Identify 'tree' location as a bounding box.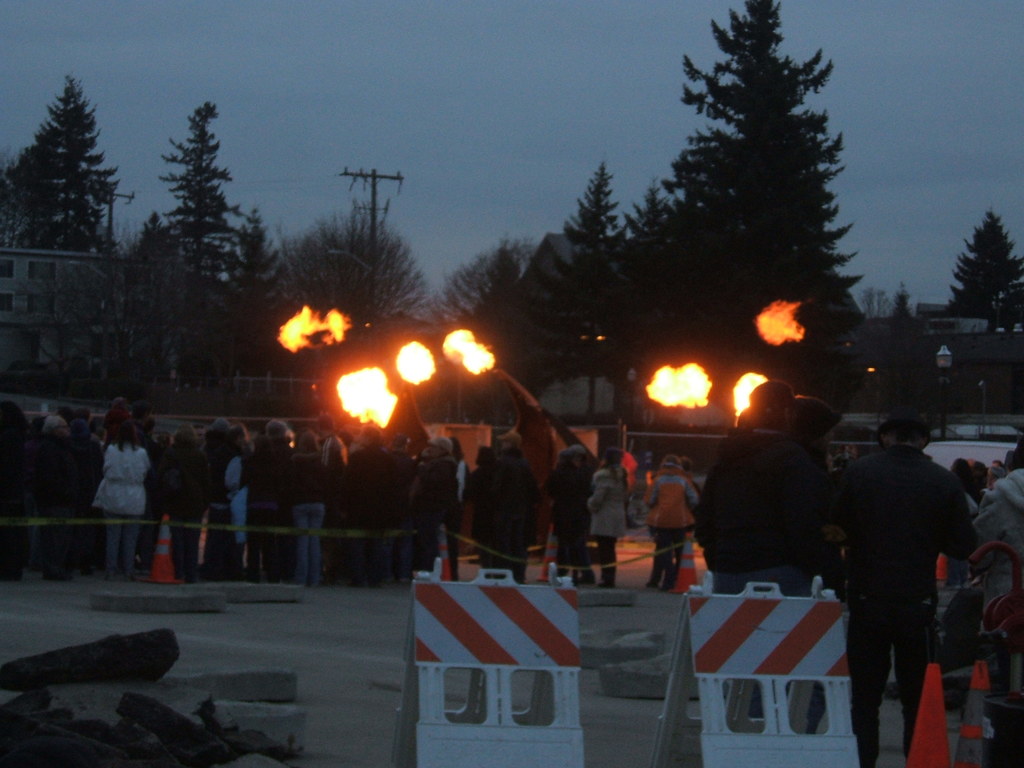
121:214:221:400.
